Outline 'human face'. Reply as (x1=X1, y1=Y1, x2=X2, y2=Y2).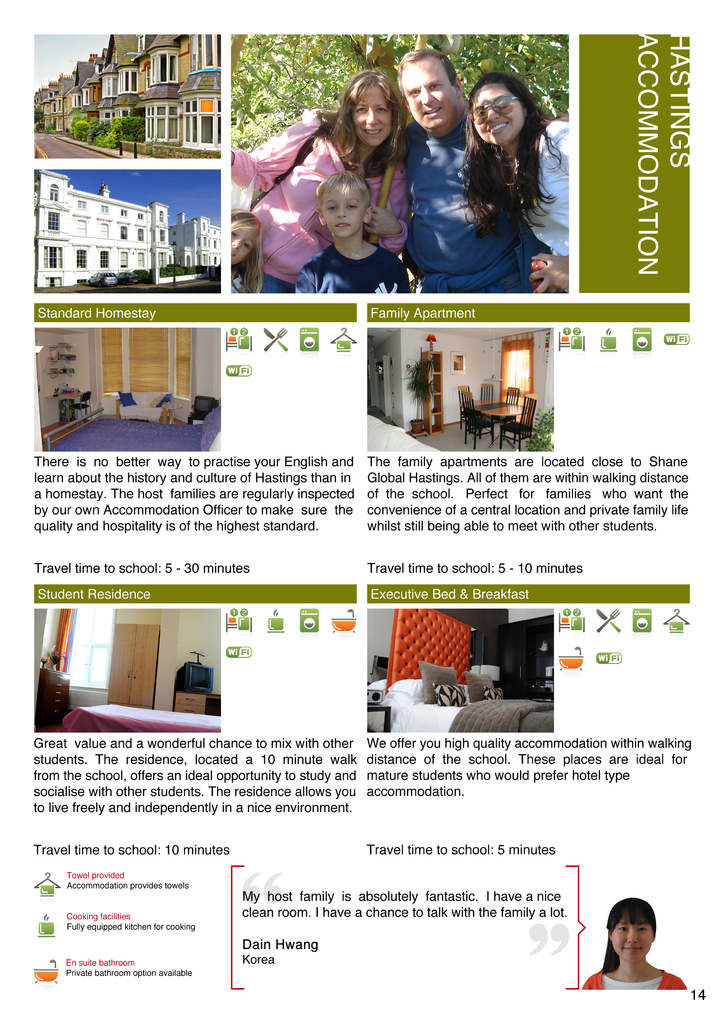
(x1=230, y1=225, x2=255, y2=266).
